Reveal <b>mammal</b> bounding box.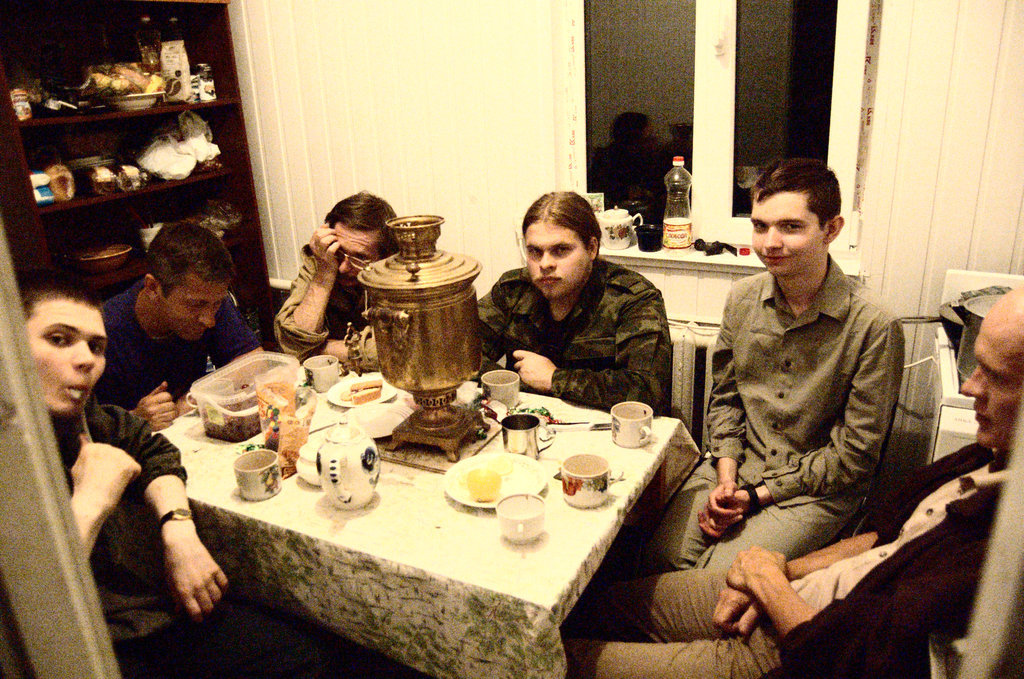
Revealed: {"left": 273, "top": 193, "right": 394, "bottom": 376}.
